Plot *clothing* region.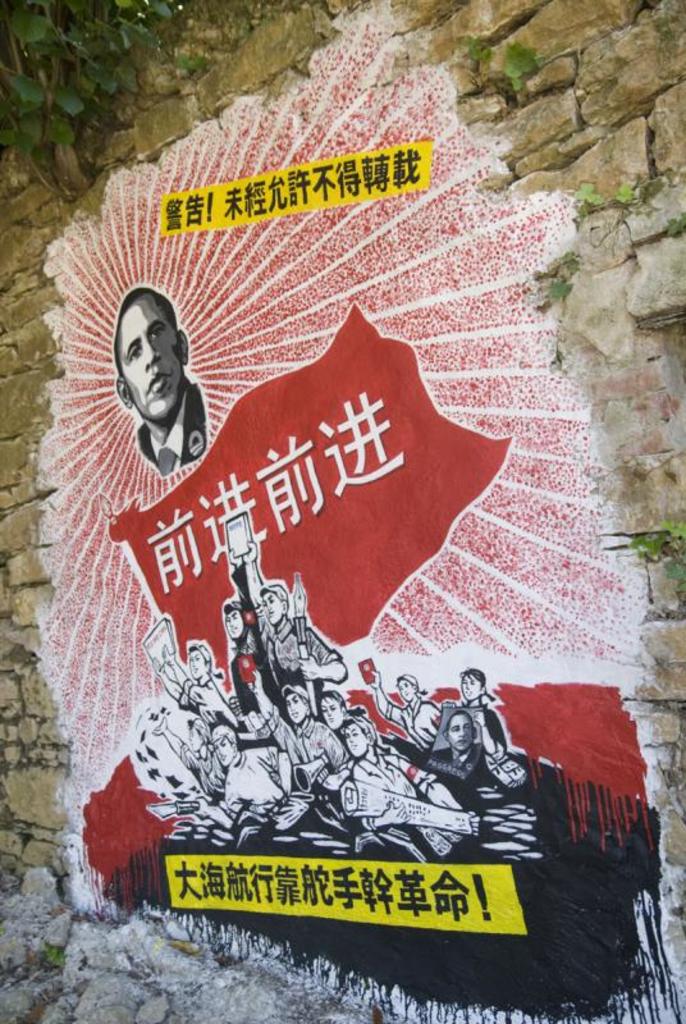
Plotted at box=[131, 379, 207, 471].
